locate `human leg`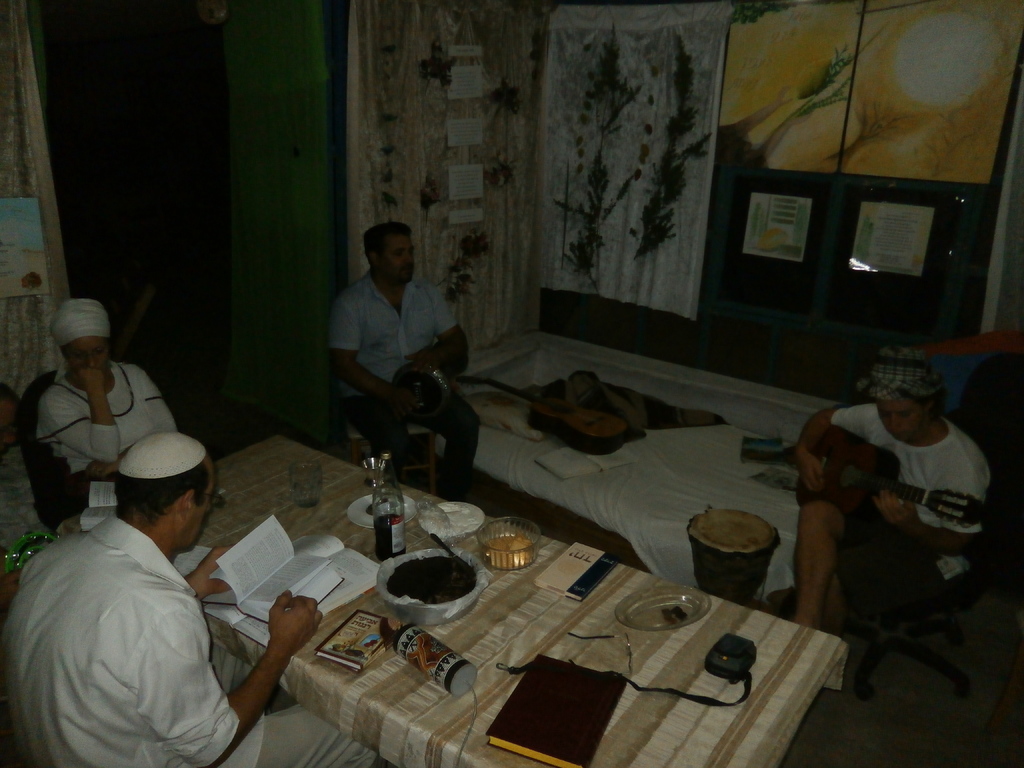
bbox=[209, 643, 254, 704]
